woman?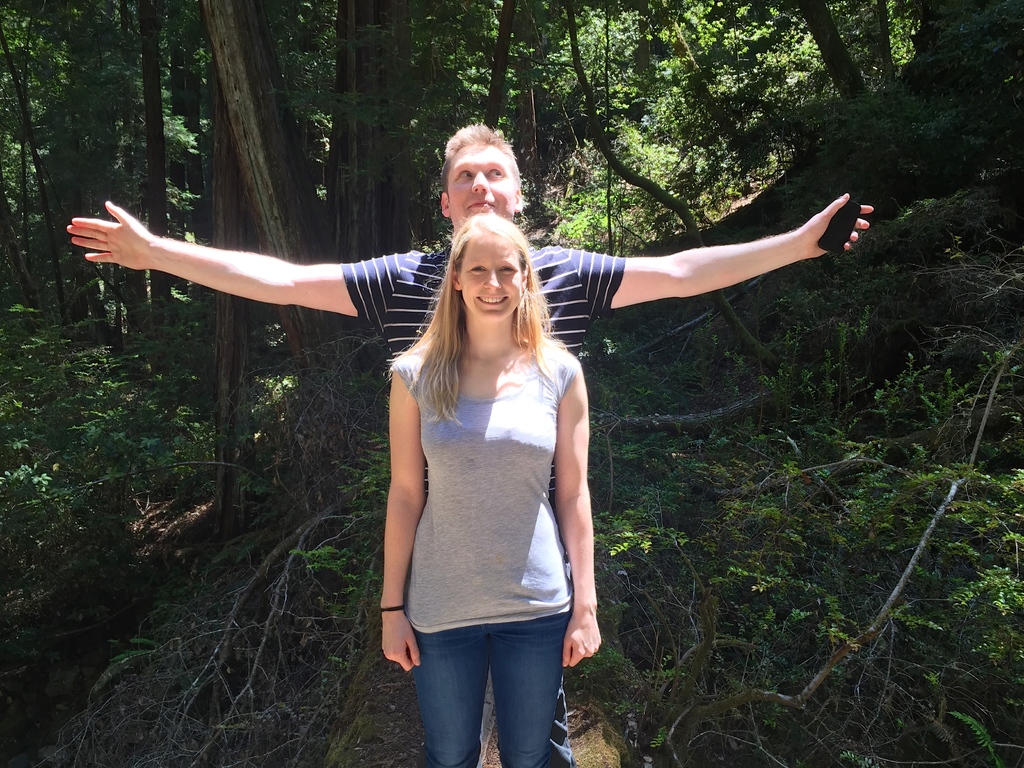
375:175:613:762
